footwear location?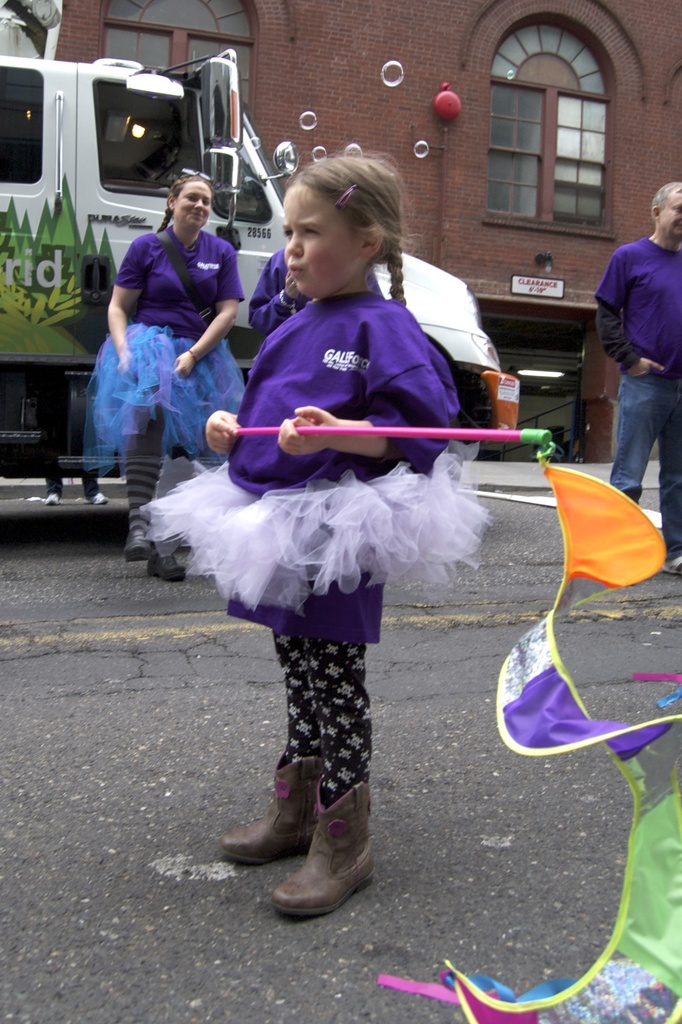
locate(41, 488, 63, 510)
